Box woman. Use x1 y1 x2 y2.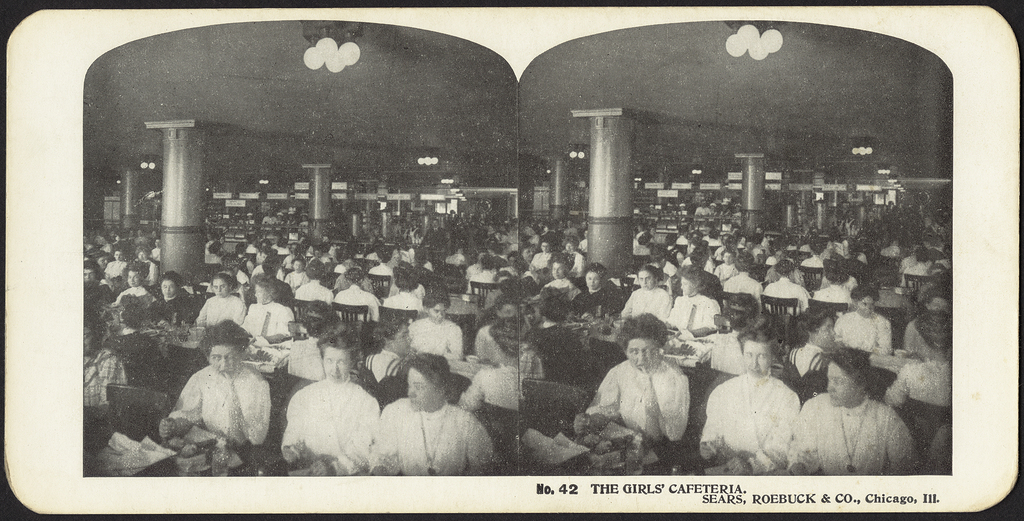
789 308 835 383.
